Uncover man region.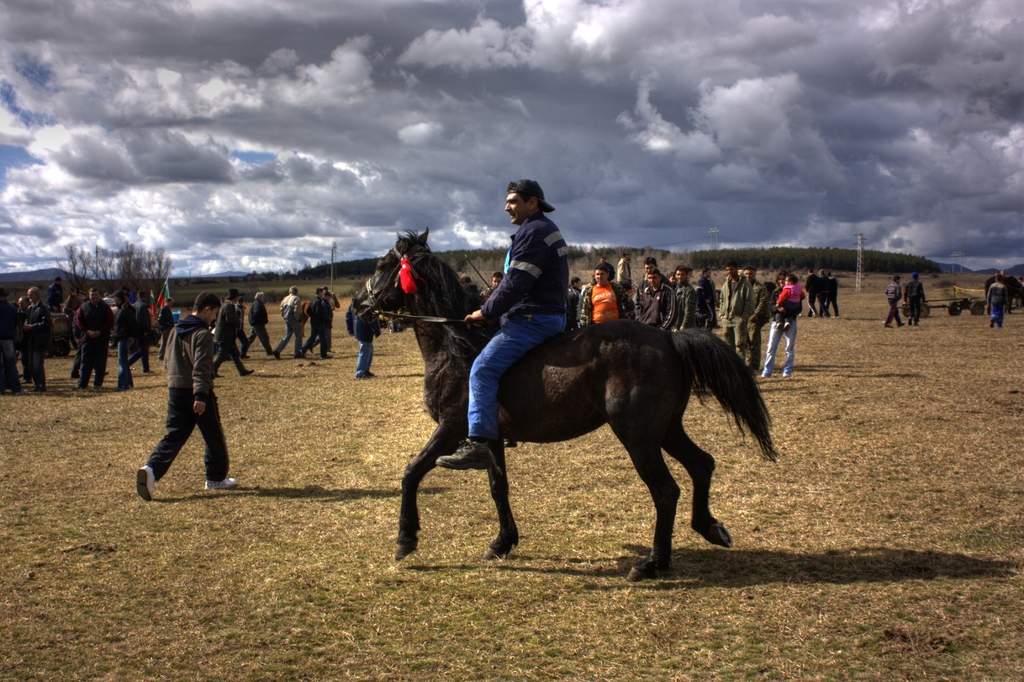
Uncovered: {"left": 13, "top": 294, "right": 31, "bottom": 385}.
